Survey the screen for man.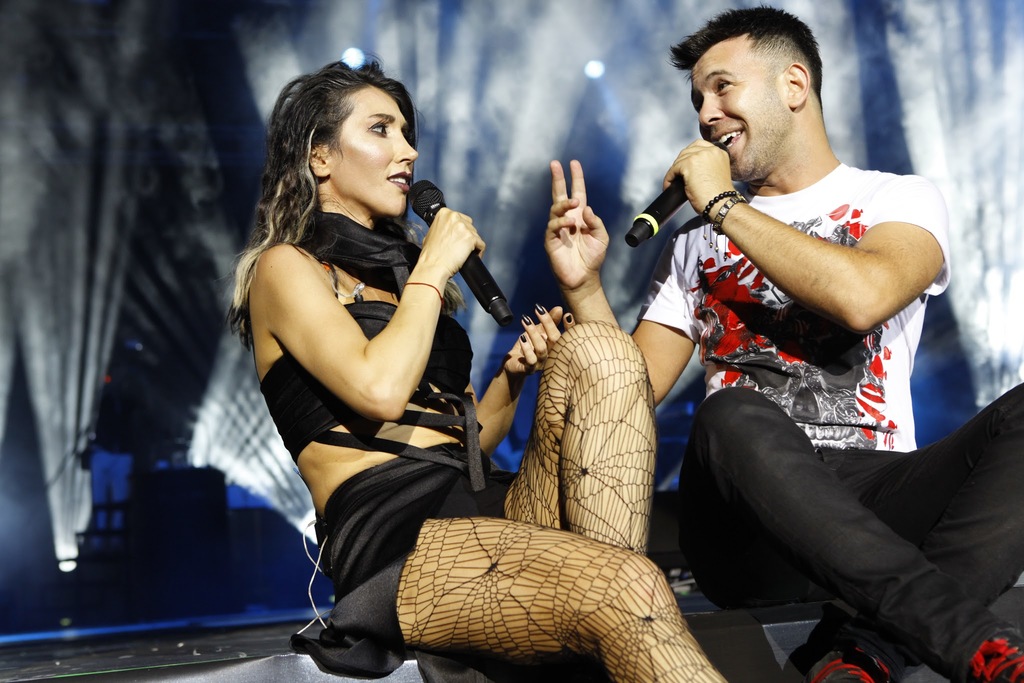
Survey found: BBox(535, 9, 1023, 682).
